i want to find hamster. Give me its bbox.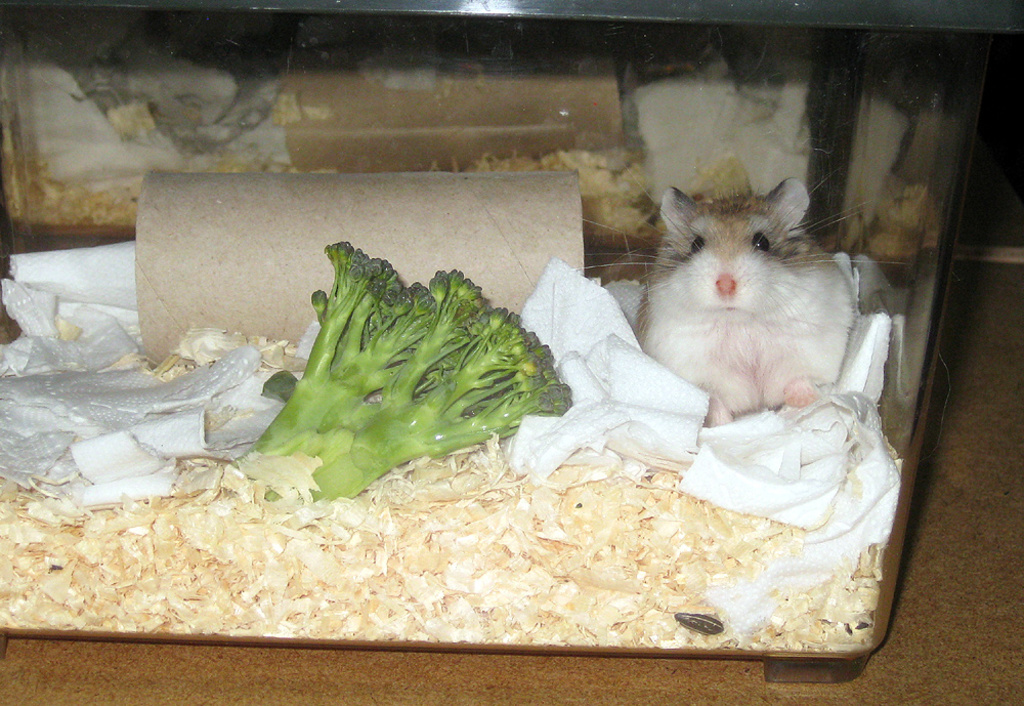
select_region(569, 174, 910, 429).
